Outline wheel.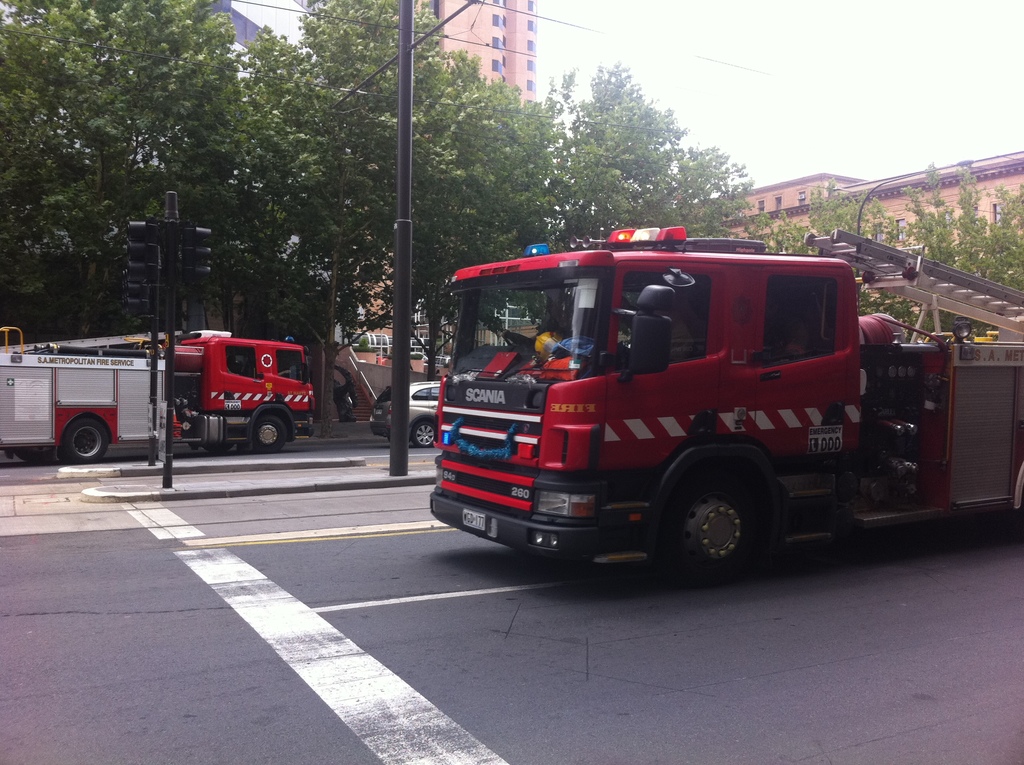
Outline: <box>670,473,777,566</box>.
